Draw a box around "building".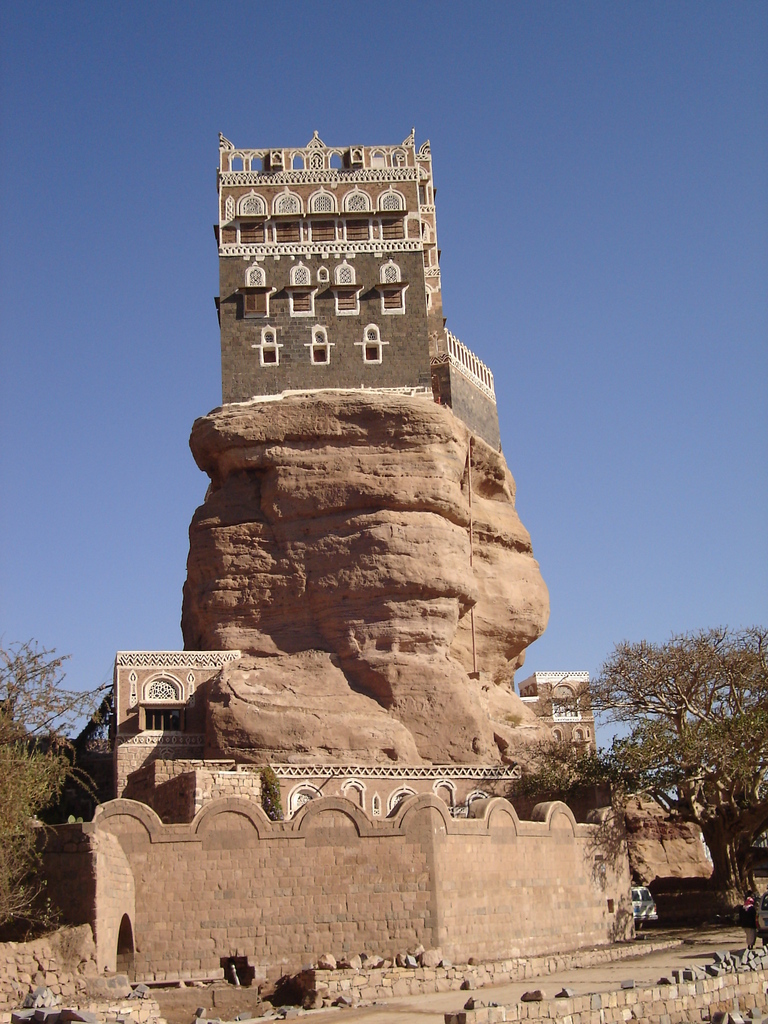
(74,652,241,746).
